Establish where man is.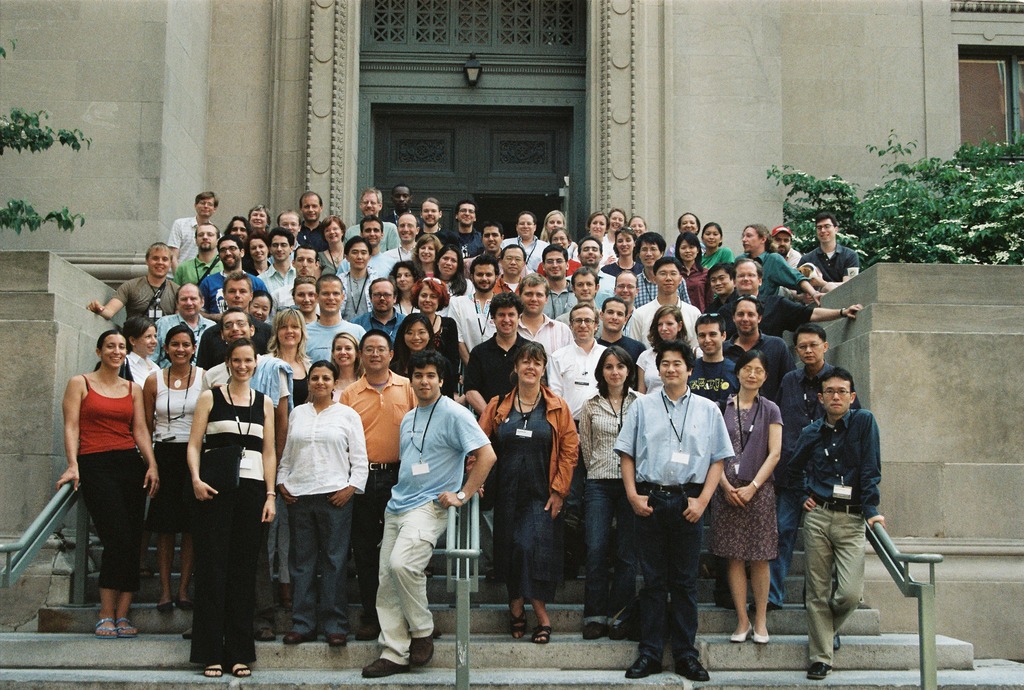
Established at [left=772, top=224, right=803, bottom=270].
